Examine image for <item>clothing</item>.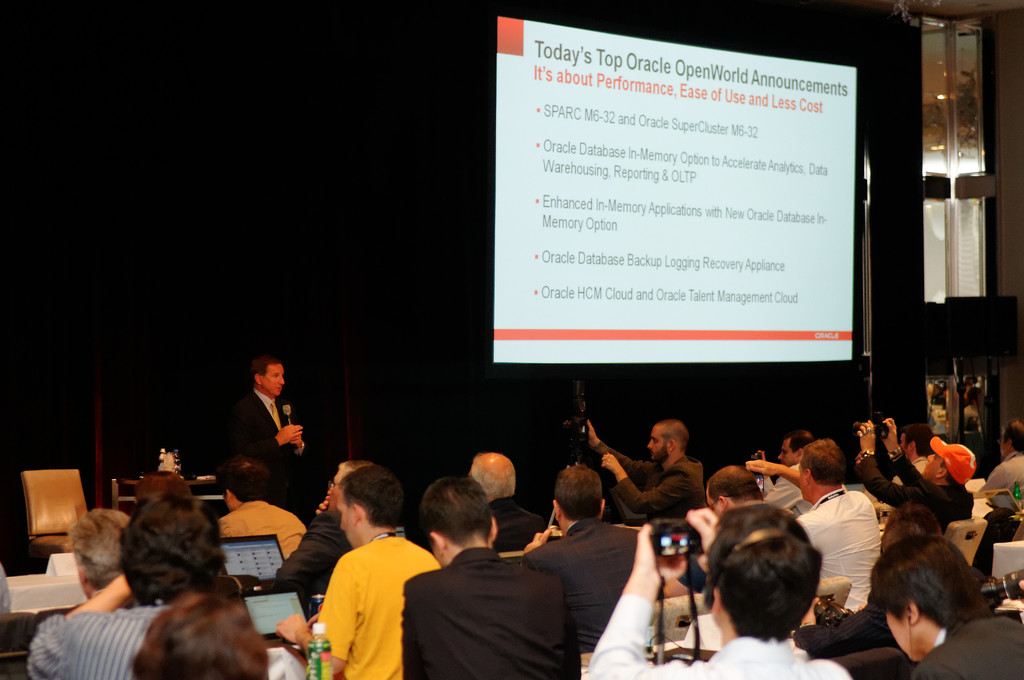
Examination result: region(912, 613, 1023, 679).
